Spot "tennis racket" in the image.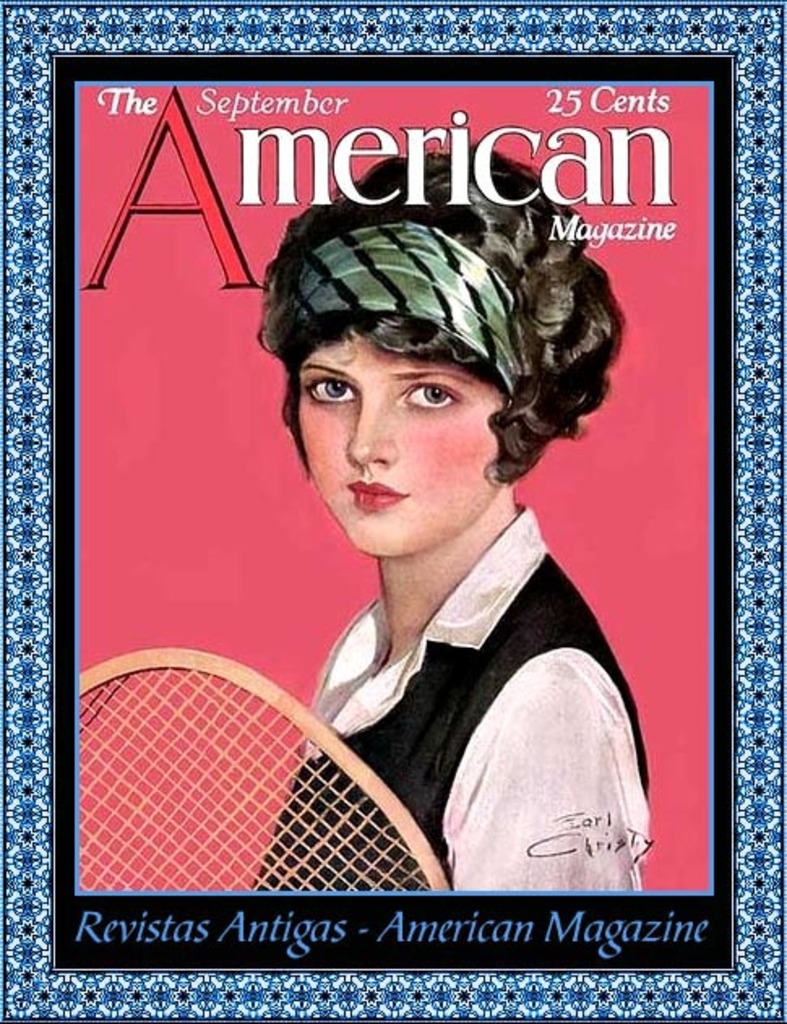
"tennis racket" found at {"x1": 76, "y1": 644, "x2": 451, "y2": 896}.
